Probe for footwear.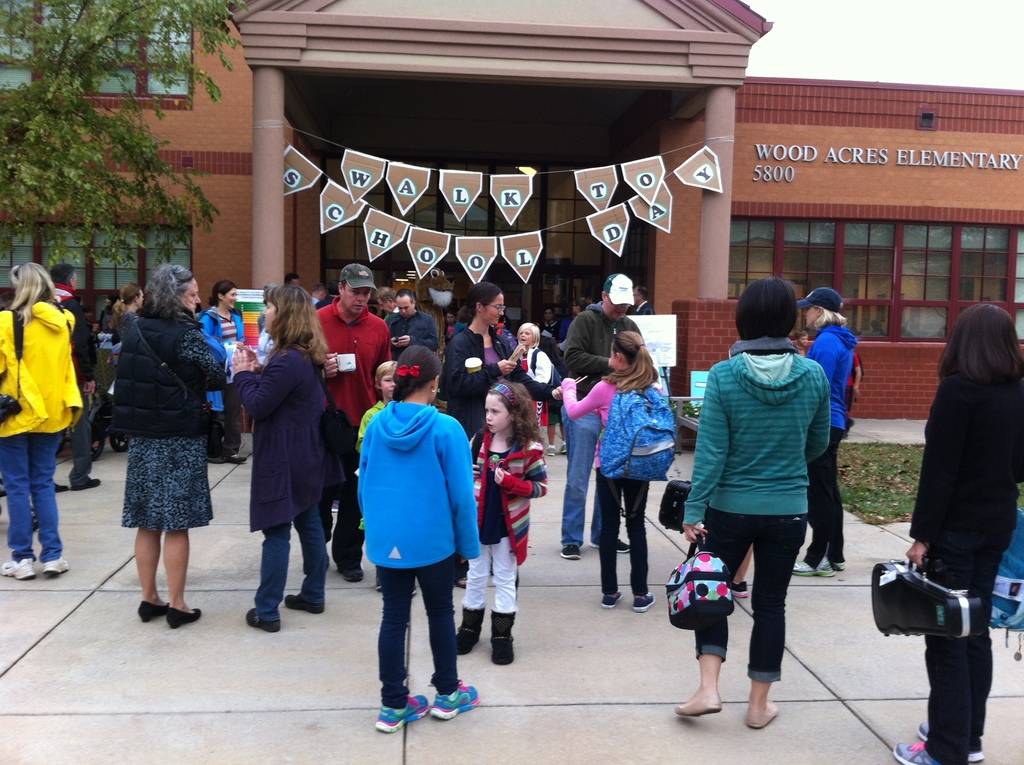
Probe result: left=339, top=567, right=364, bottom=579.
